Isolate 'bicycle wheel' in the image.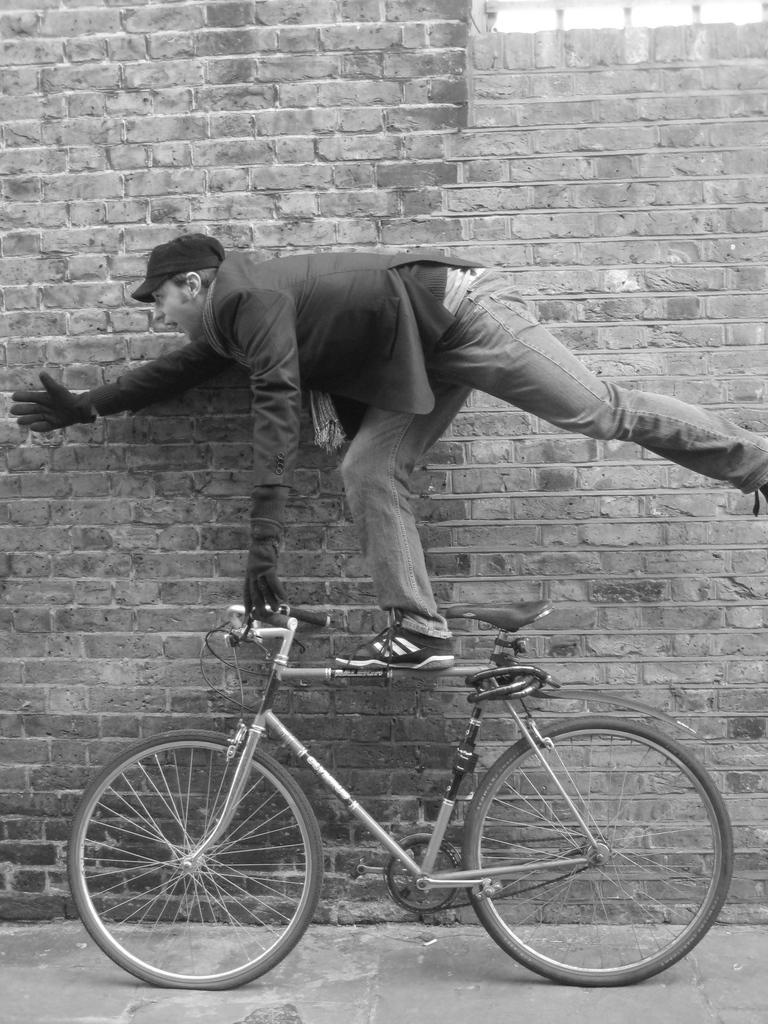
Isolated region: box=[438, 710, 743, 995].
